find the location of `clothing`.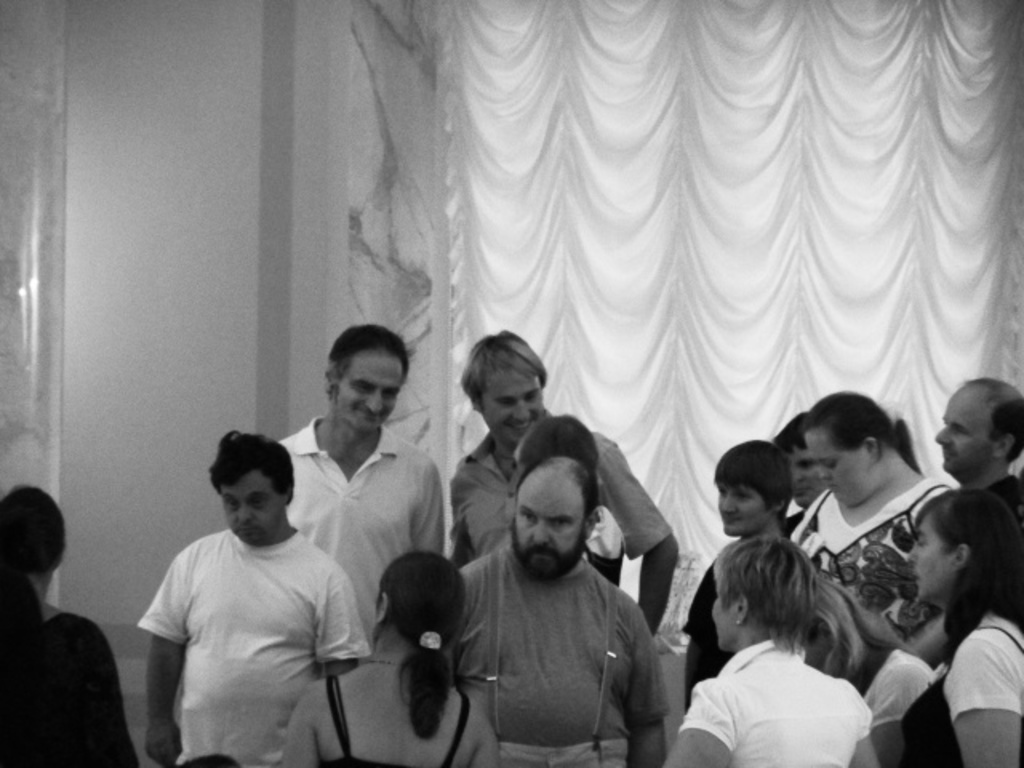
Location: l=122, t=475, r=374, b=758.
